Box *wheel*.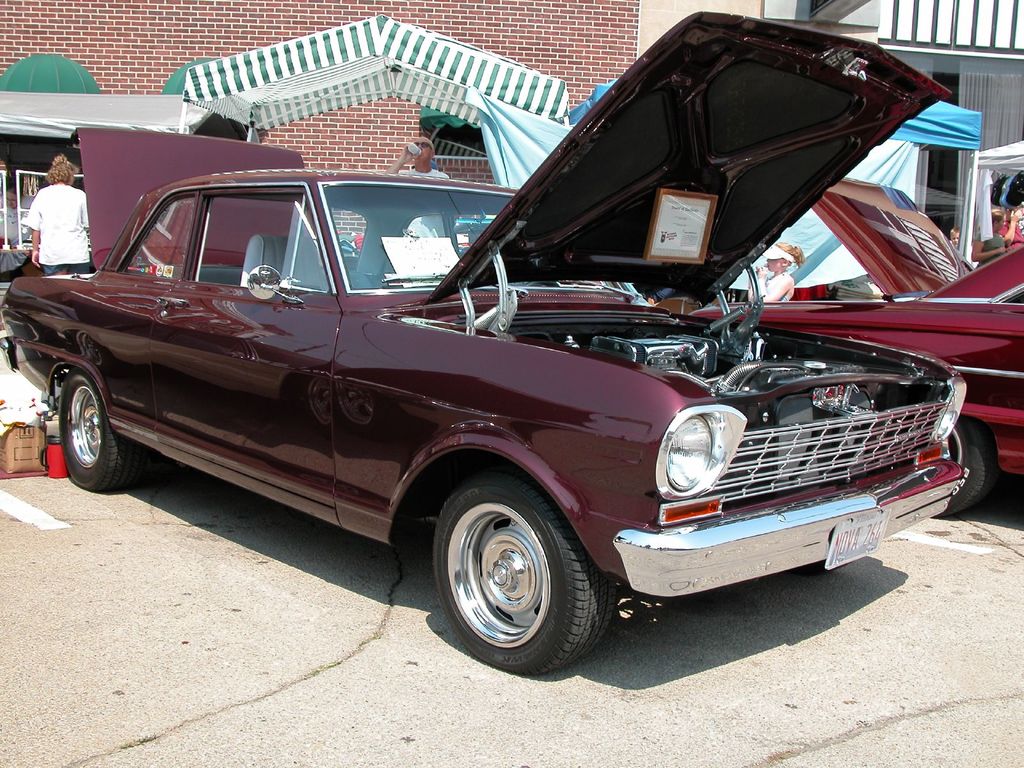
crop(56, 367, 143, 492).
